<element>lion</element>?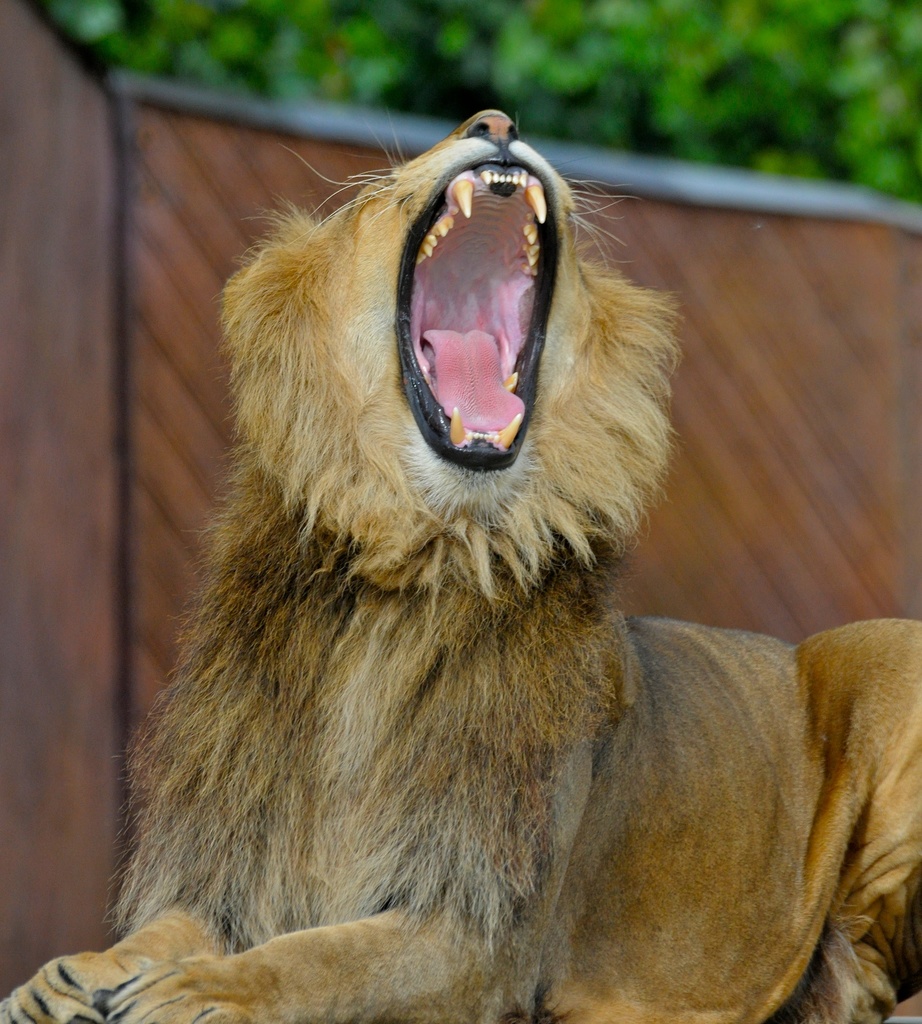
select_region(0, 106, 921, 1023)
